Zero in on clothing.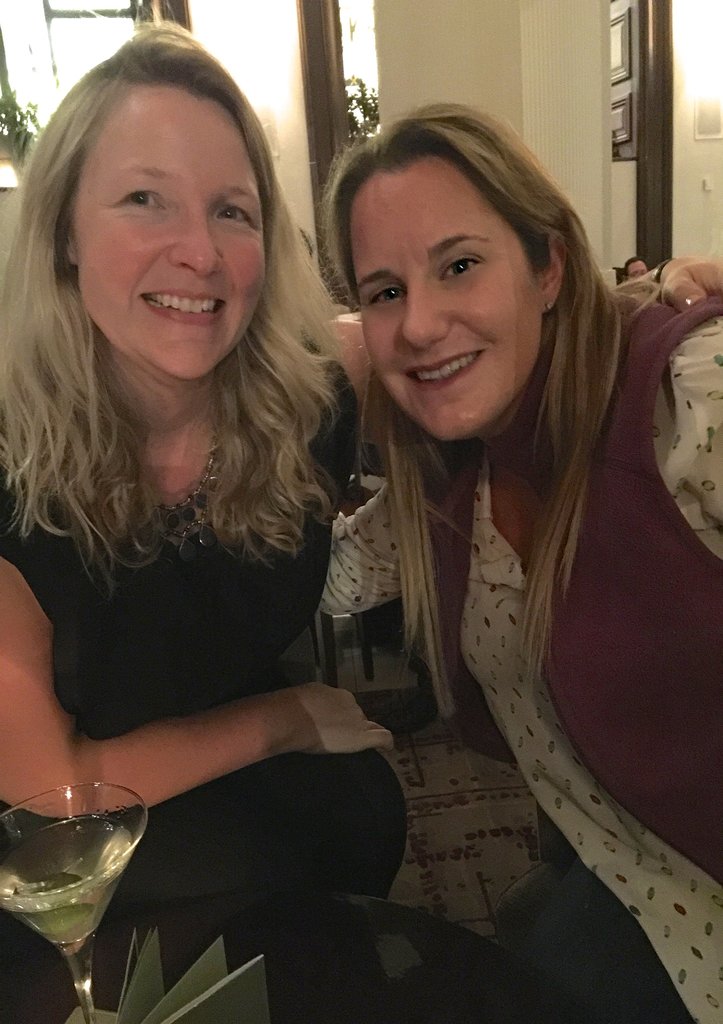
Zeroed in: rect(0, 369, 364, 729).
